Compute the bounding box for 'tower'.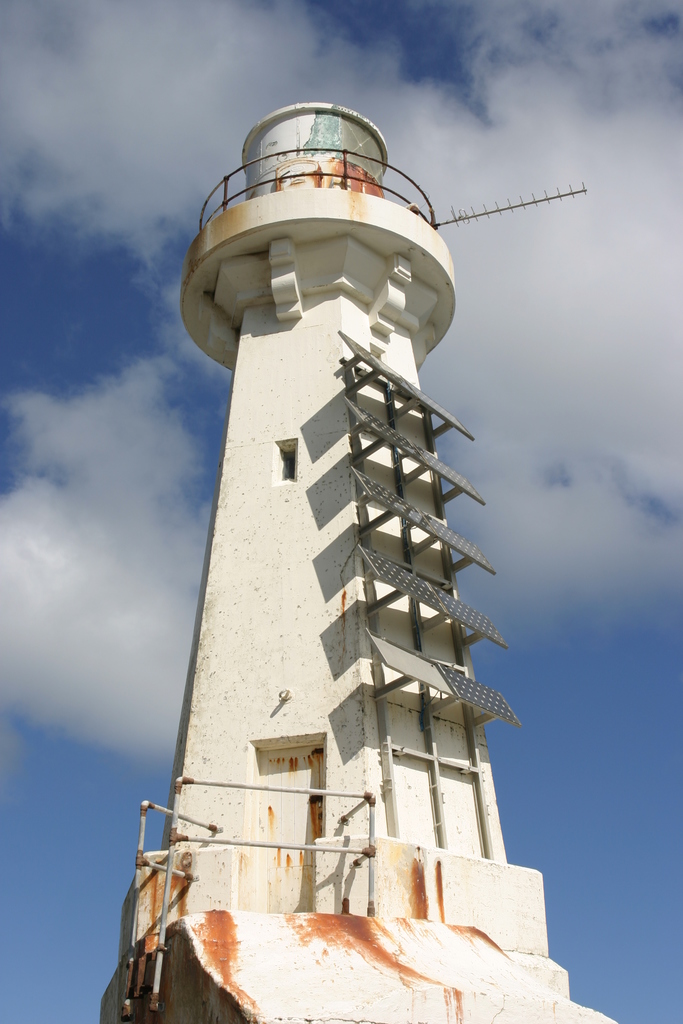
[110,26,547,982].
